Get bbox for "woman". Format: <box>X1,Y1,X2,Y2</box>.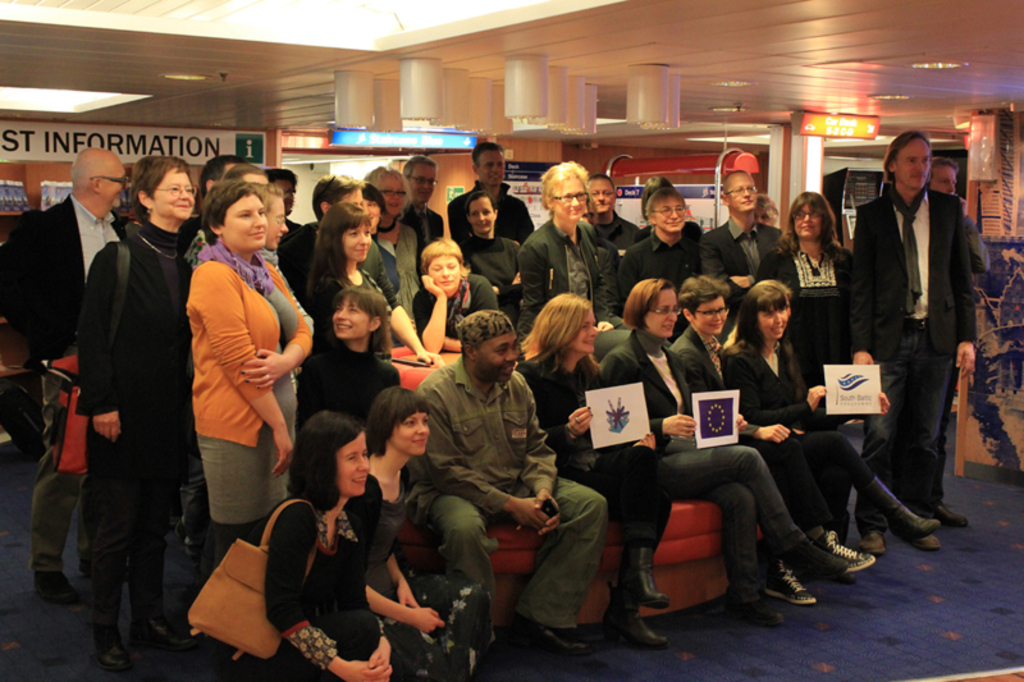
<box>250,180,315,335</box>.
